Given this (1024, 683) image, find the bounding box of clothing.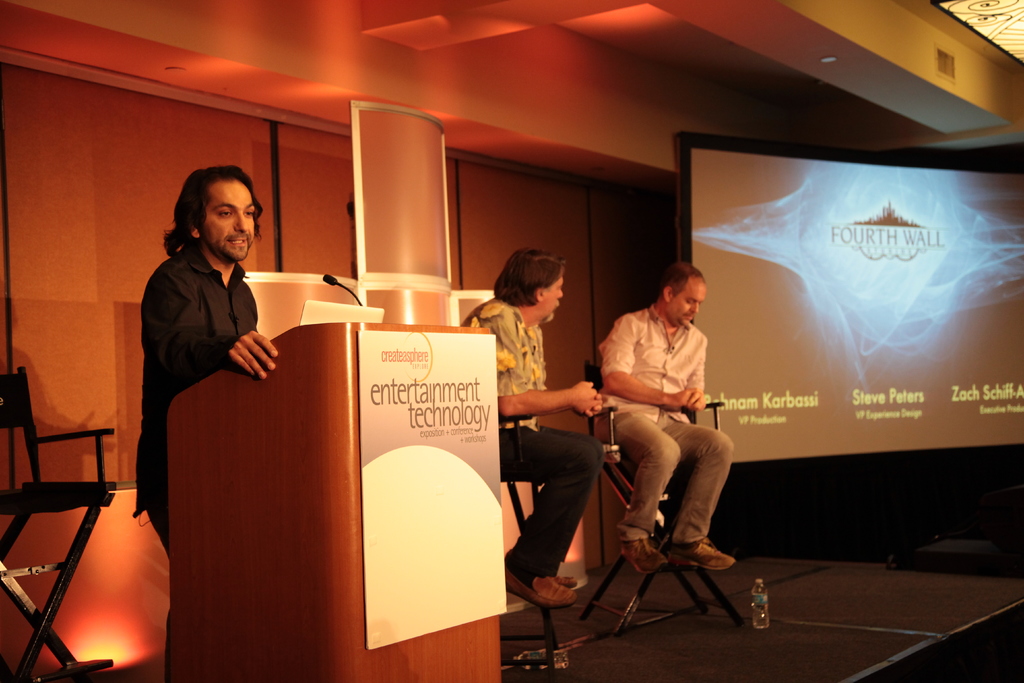
crop(464, 306, 552, 435).
